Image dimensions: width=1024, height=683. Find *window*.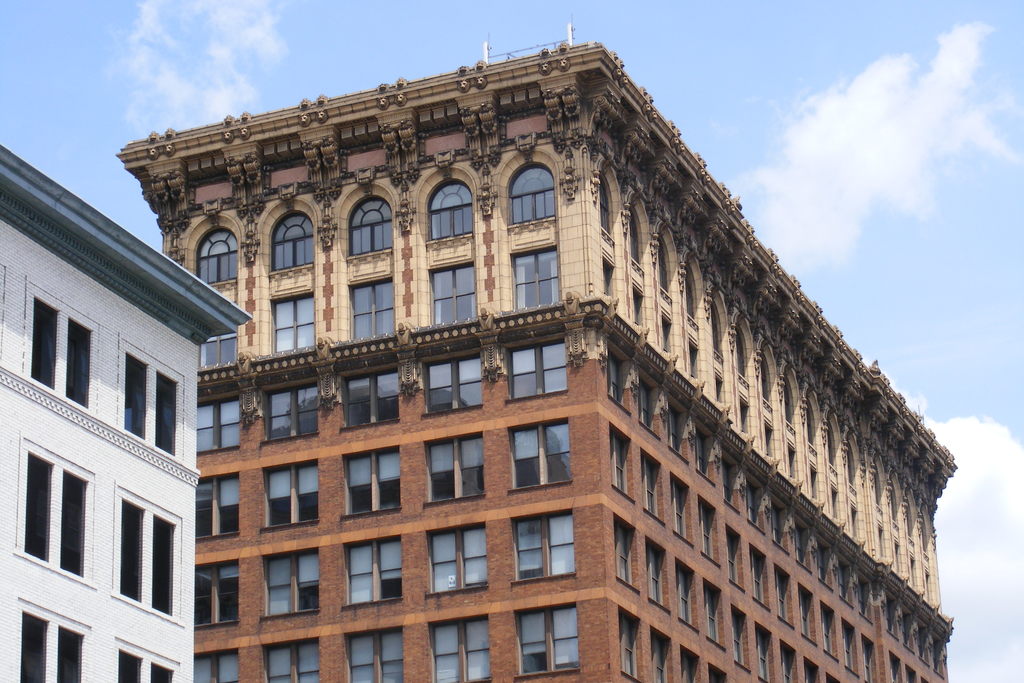
[x1=268, y1=386, x2=321, y2=441].
